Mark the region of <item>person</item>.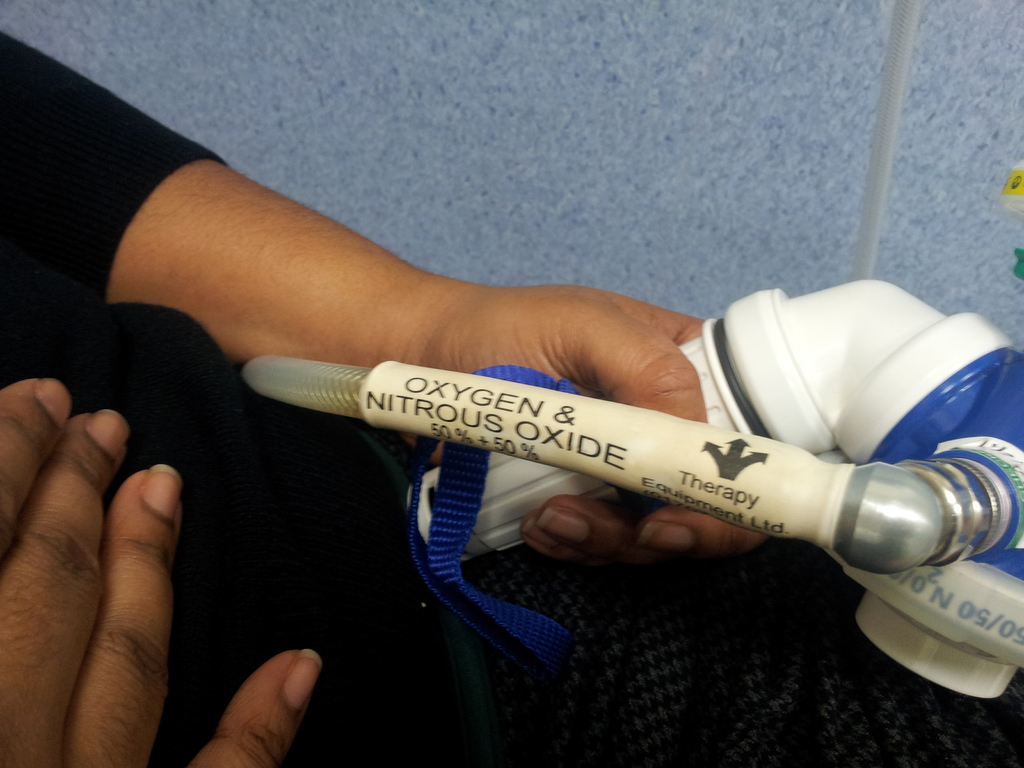
Region: {"x1": 0, "y1": 22, "x2": 803, "y2": 767}.
